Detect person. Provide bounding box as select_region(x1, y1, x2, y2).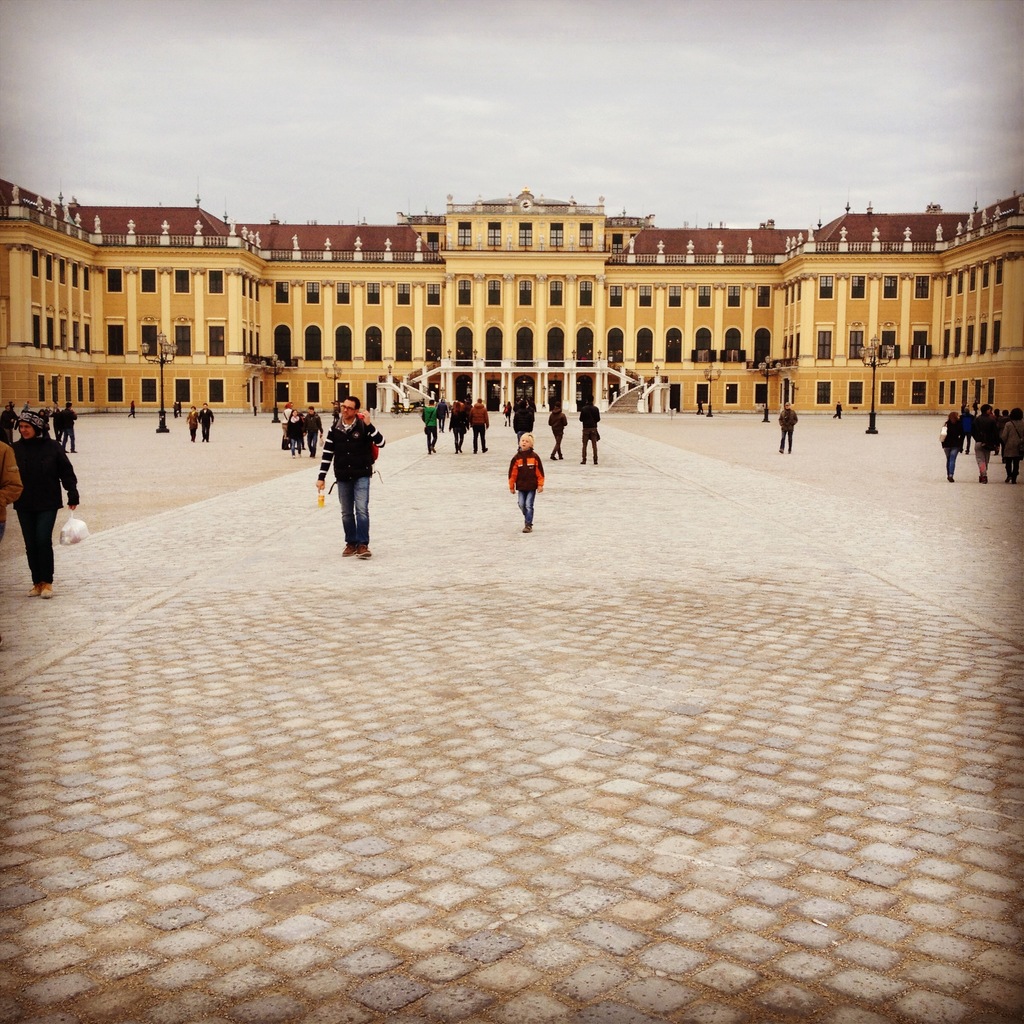
select_region(196, 403, 216, 440).
